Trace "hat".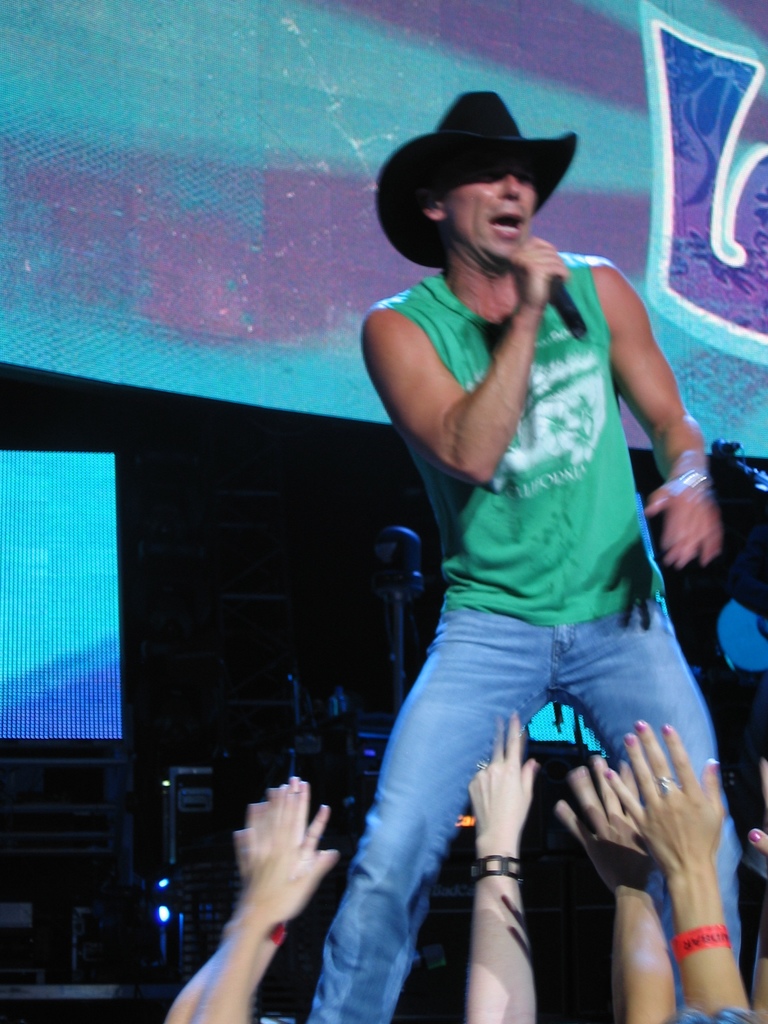
Traced to select_region(378, 90, 575, 271).
